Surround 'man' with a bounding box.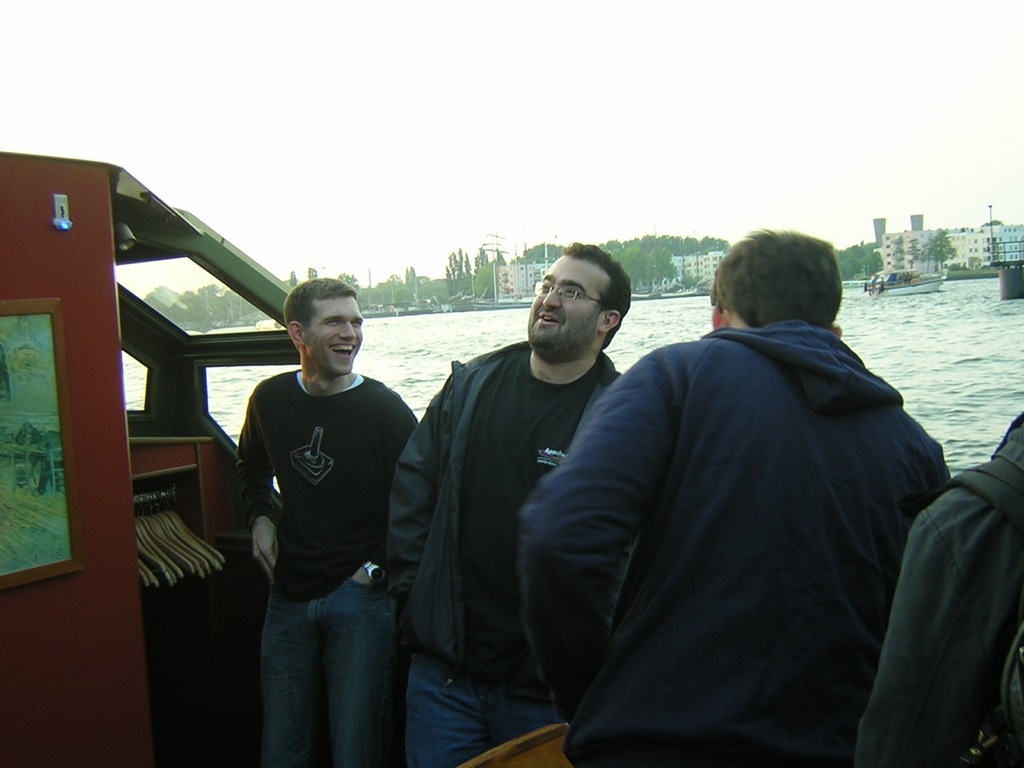
x1=235, y1=277, x2=418, y2=767.
